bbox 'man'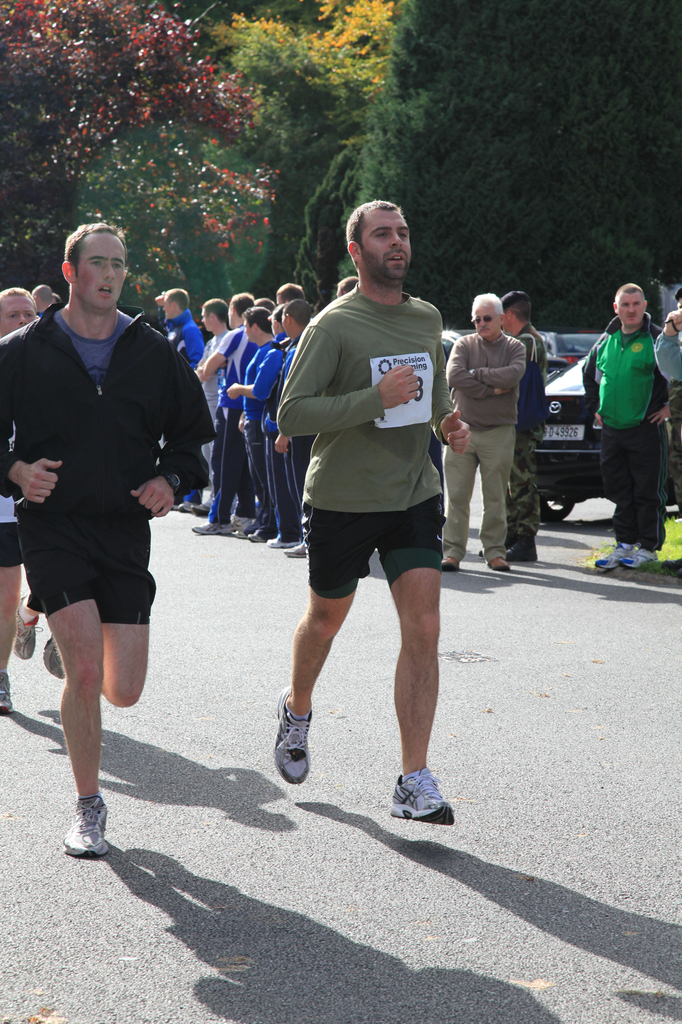
rect(440, 294, 509, 571)
